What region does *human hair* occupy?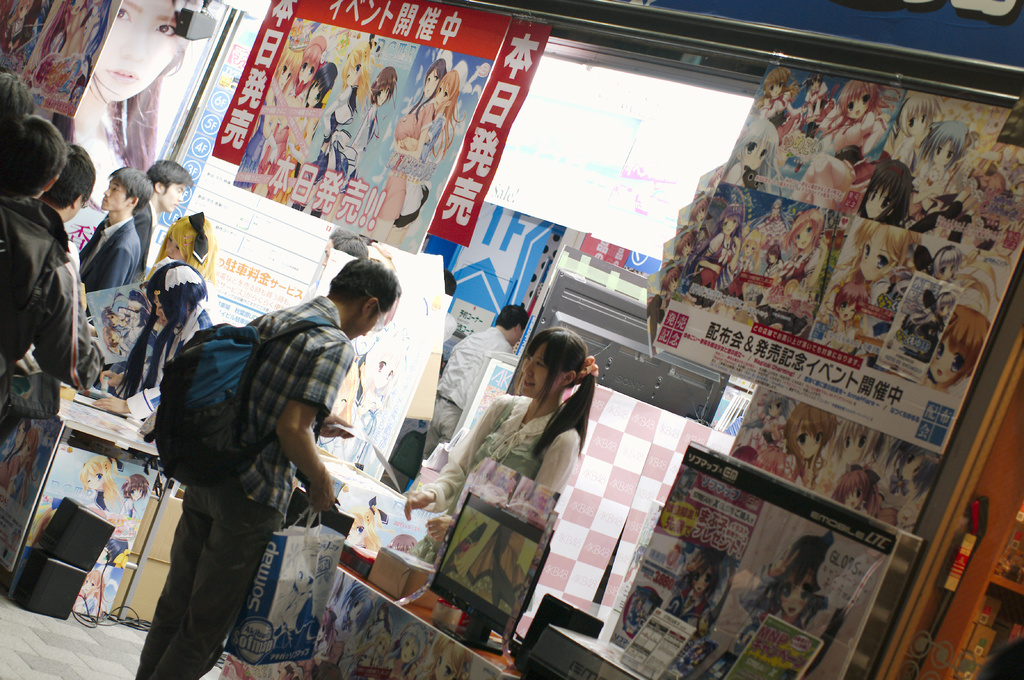
locate(143, 158, 194, 196).
